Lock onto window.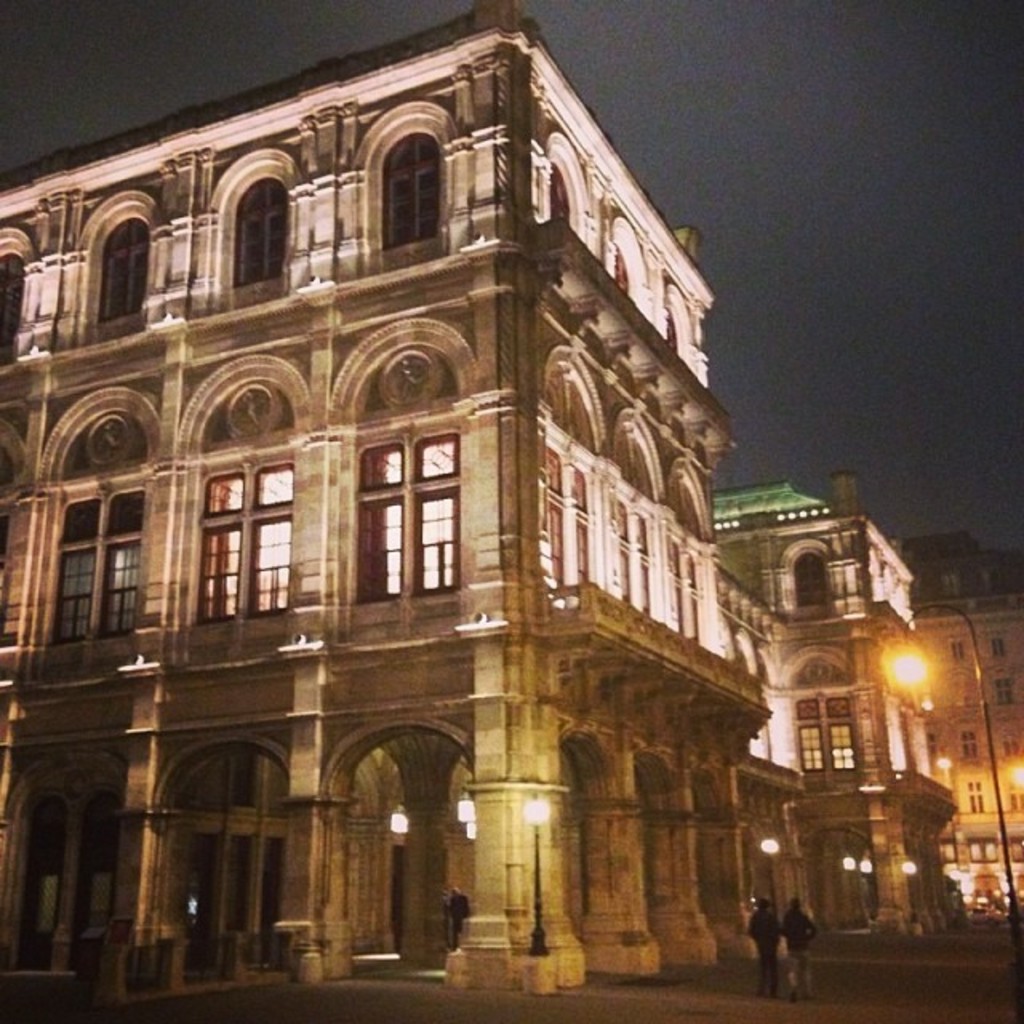
Locked: box=[224, 173, 285, 285].
